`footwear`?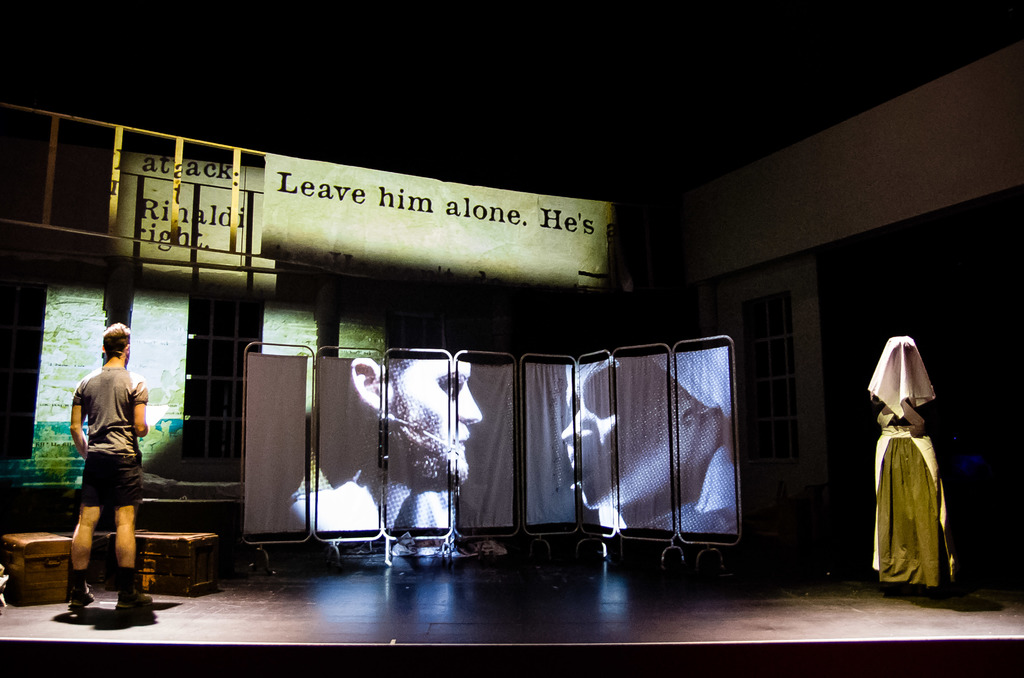
(left=72, top=589, right=93, bottom=606)
